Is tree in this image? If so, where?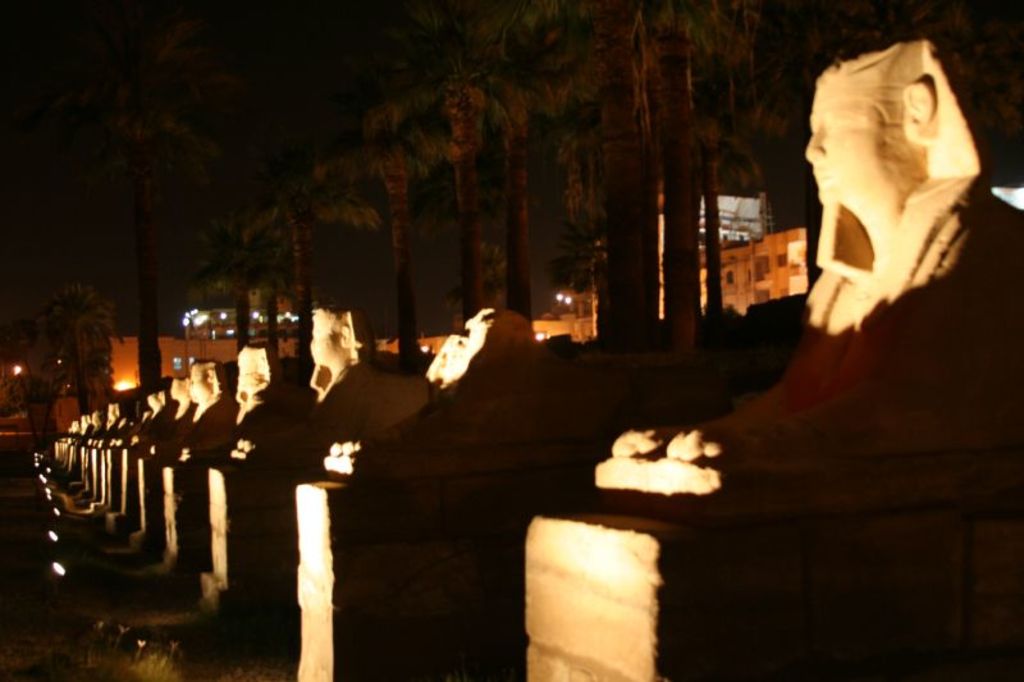
Yes, at rect(40, 243, 120, 418).
